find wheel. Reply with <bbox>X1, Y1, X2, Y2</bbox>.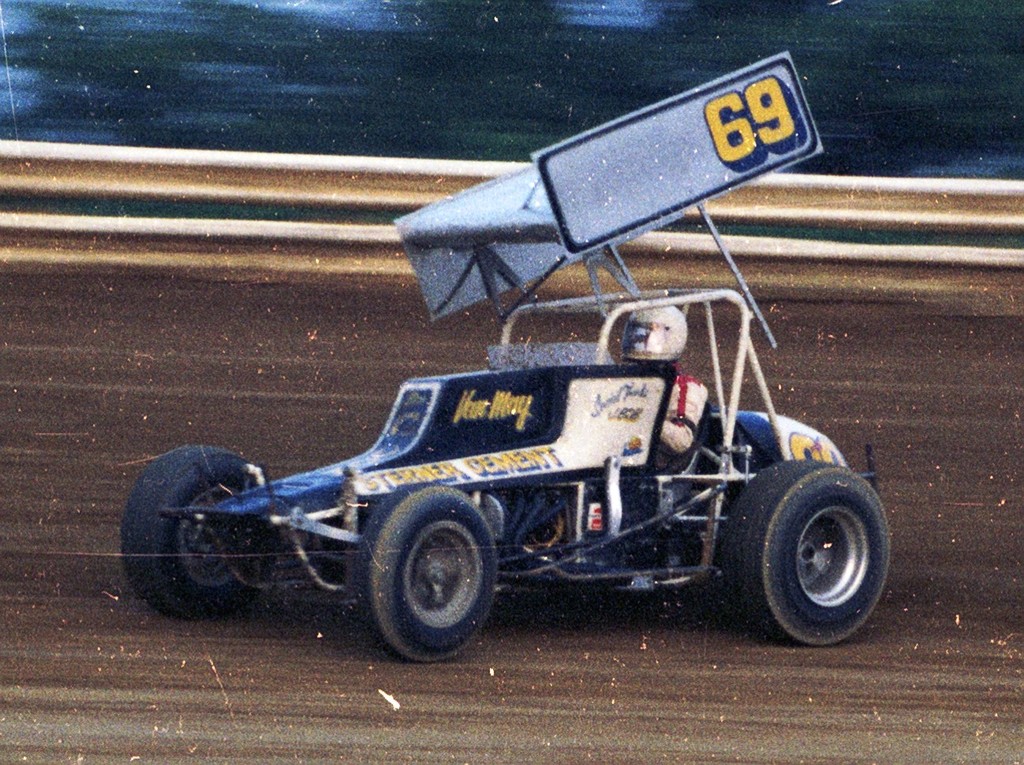
<bbox>121, 446, 273, 621</bbox>.
